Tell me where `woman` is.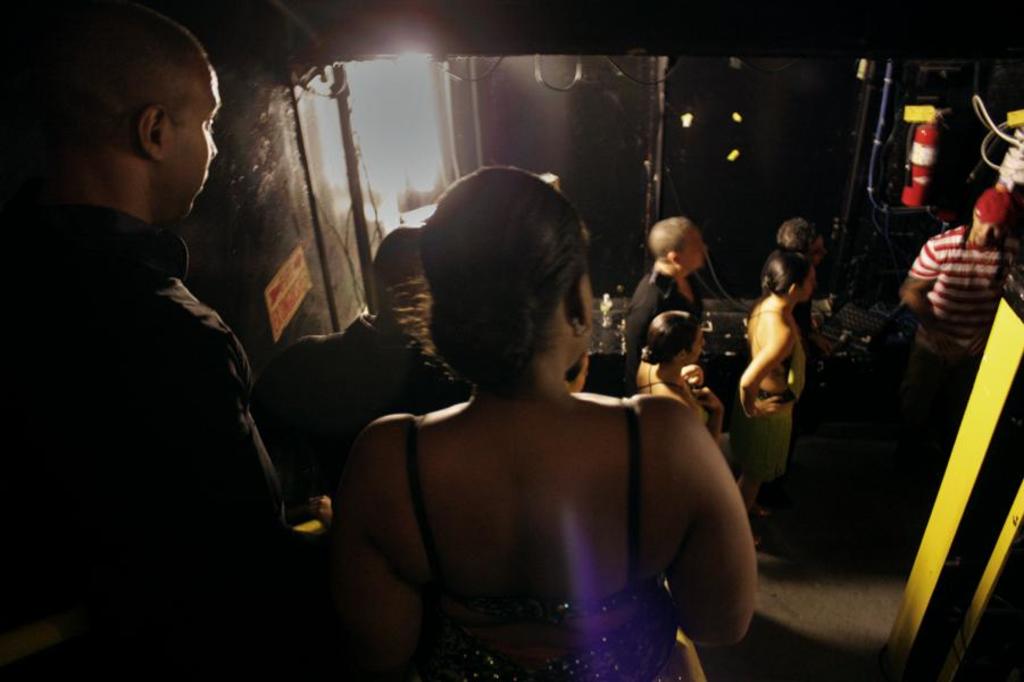
`woman` is at x1=730 y1=238 x2=798 y2=476.
